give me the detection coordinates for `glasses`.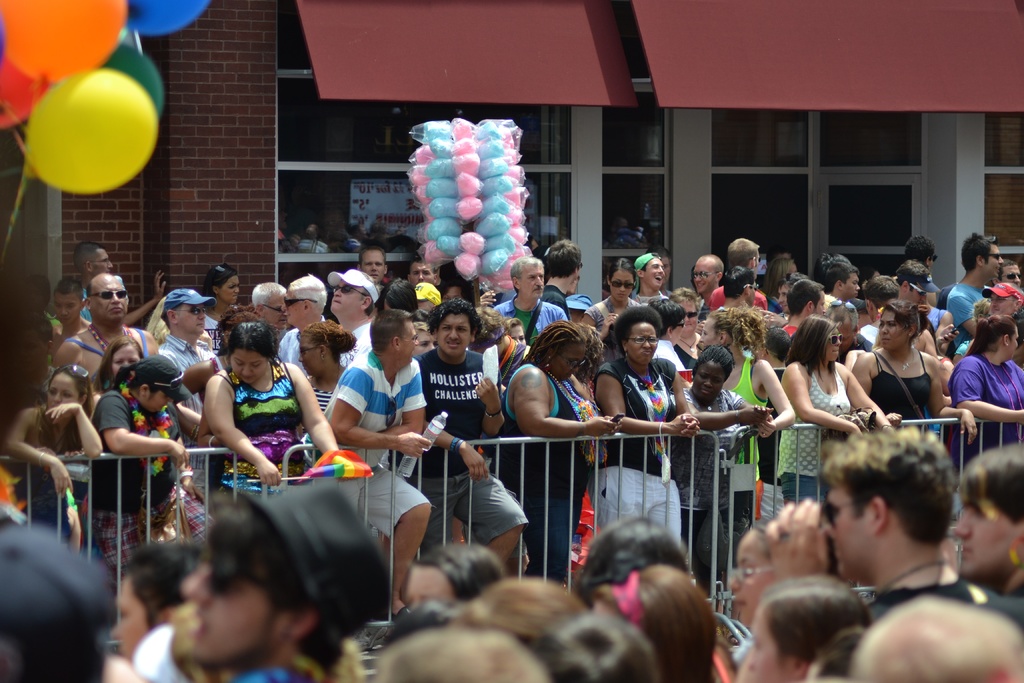
bbox(929, 251, 936, 264).
